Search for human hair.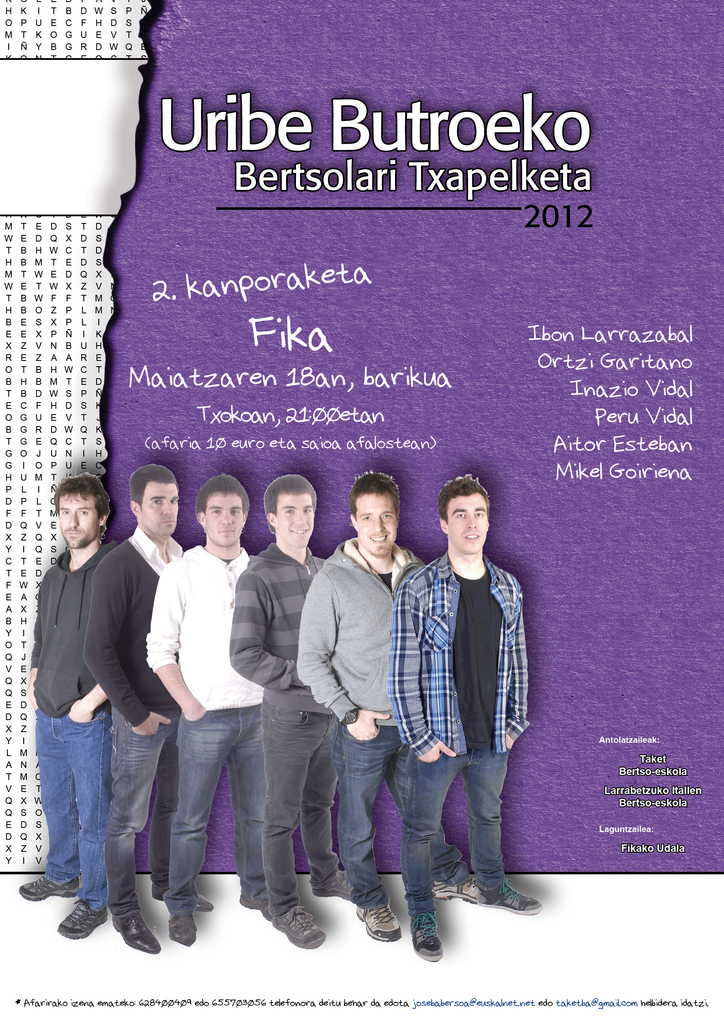
Found at pyautogui.locateOnScreen(54, 468, 108, 538).
